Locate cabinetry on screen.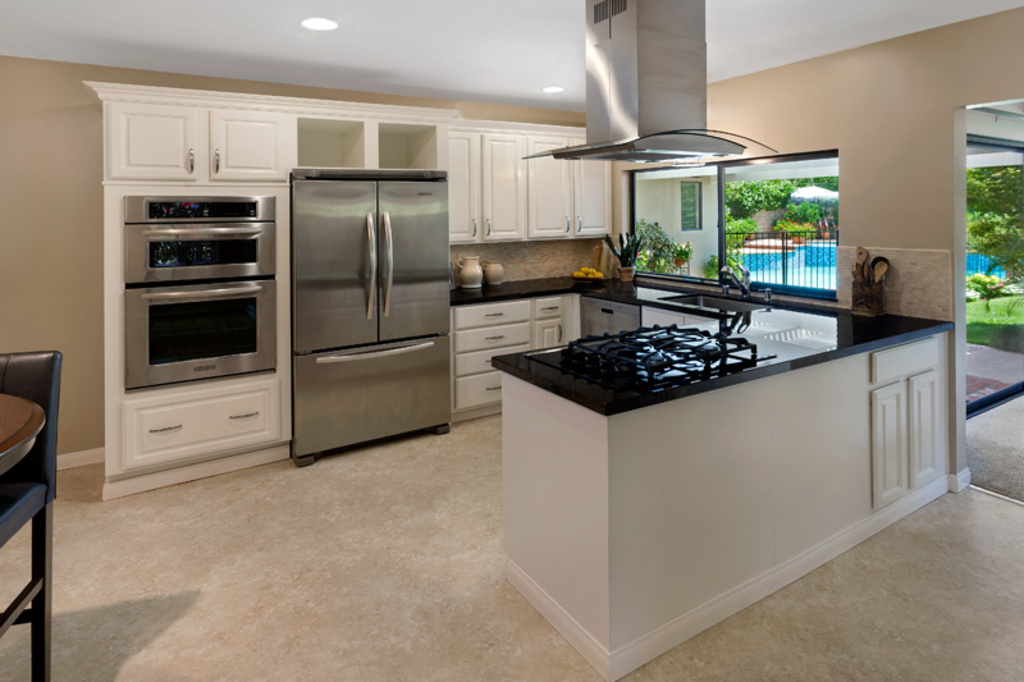
On screen at 116/370/292/486.
